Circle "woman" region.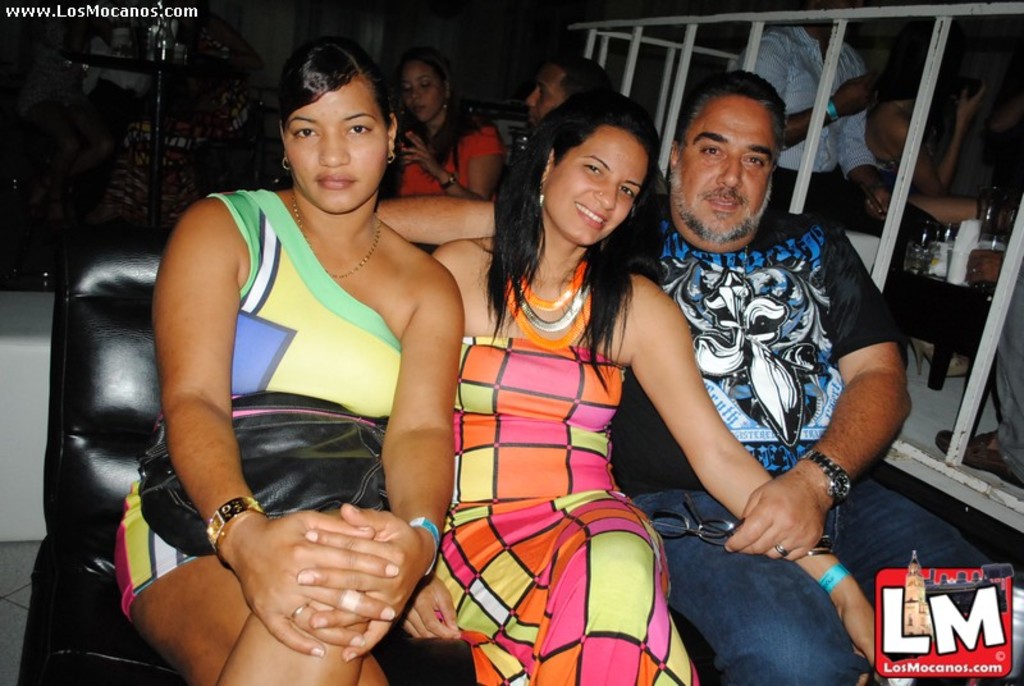
Region: detection(127, 41, 495, 681).
